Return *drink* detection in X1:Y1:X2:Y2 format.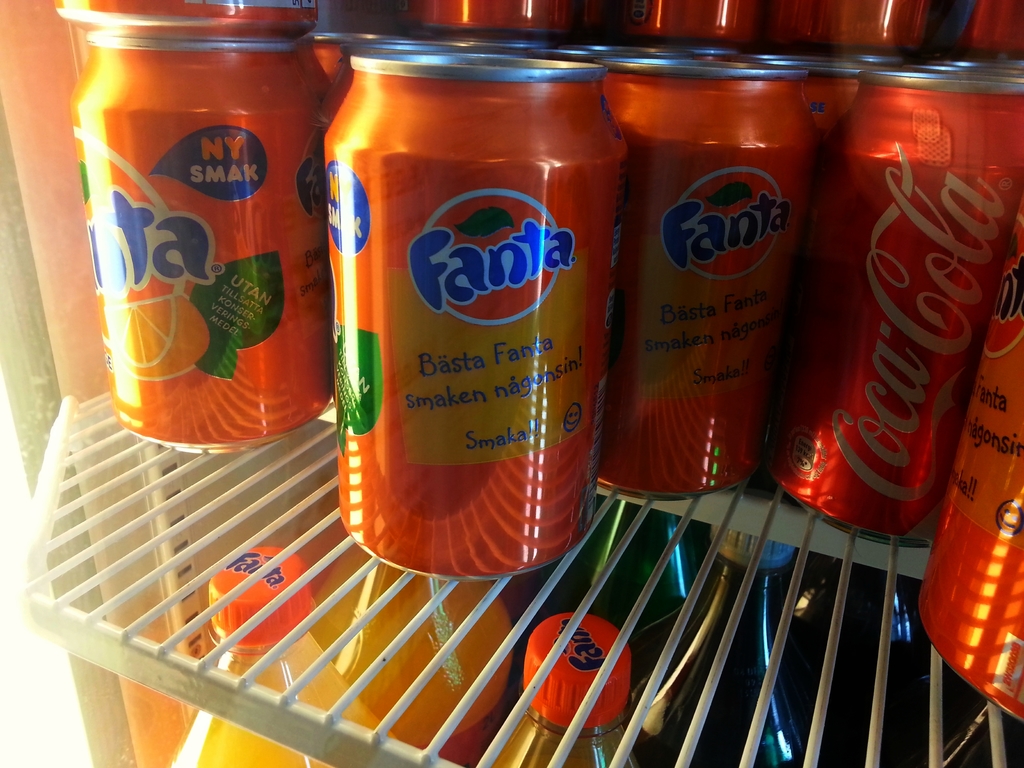
765:0:925:53.
